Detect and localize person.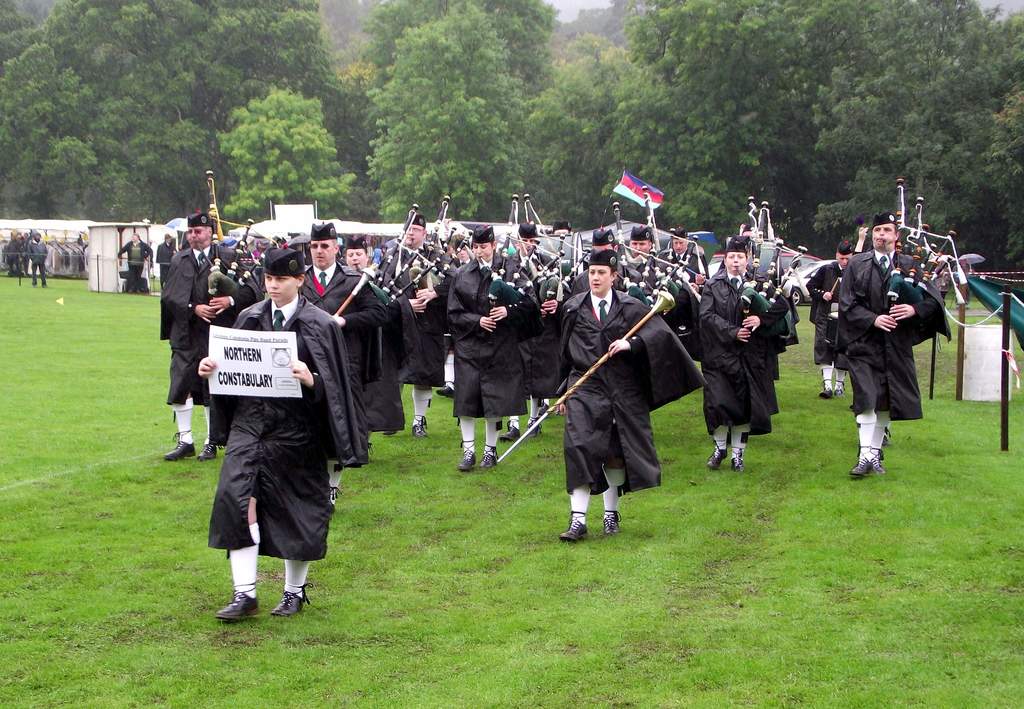
Localized at 687, 235, 784, 471.
